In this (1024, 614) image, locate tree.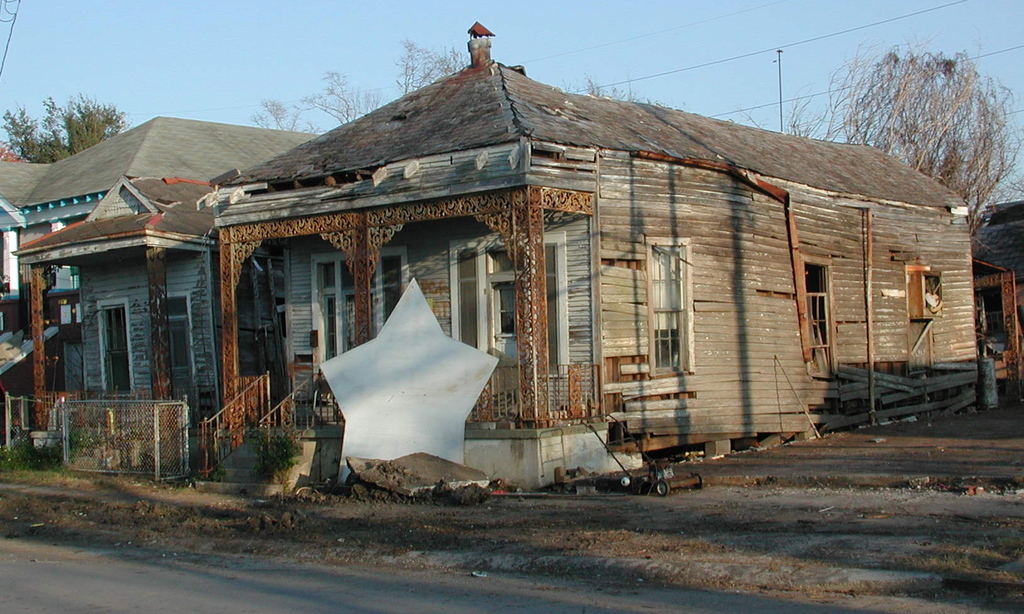
Bounding box: (left=250, top=91, right=313, bottom=141).
